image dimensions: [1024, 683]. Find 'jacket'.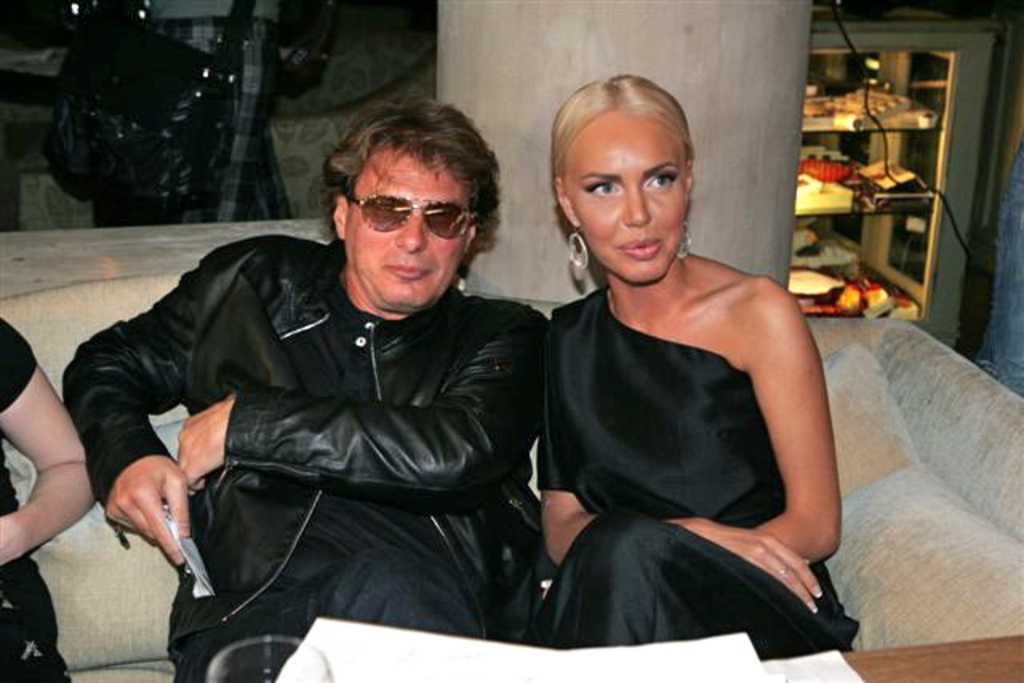
93:171:594:635.
